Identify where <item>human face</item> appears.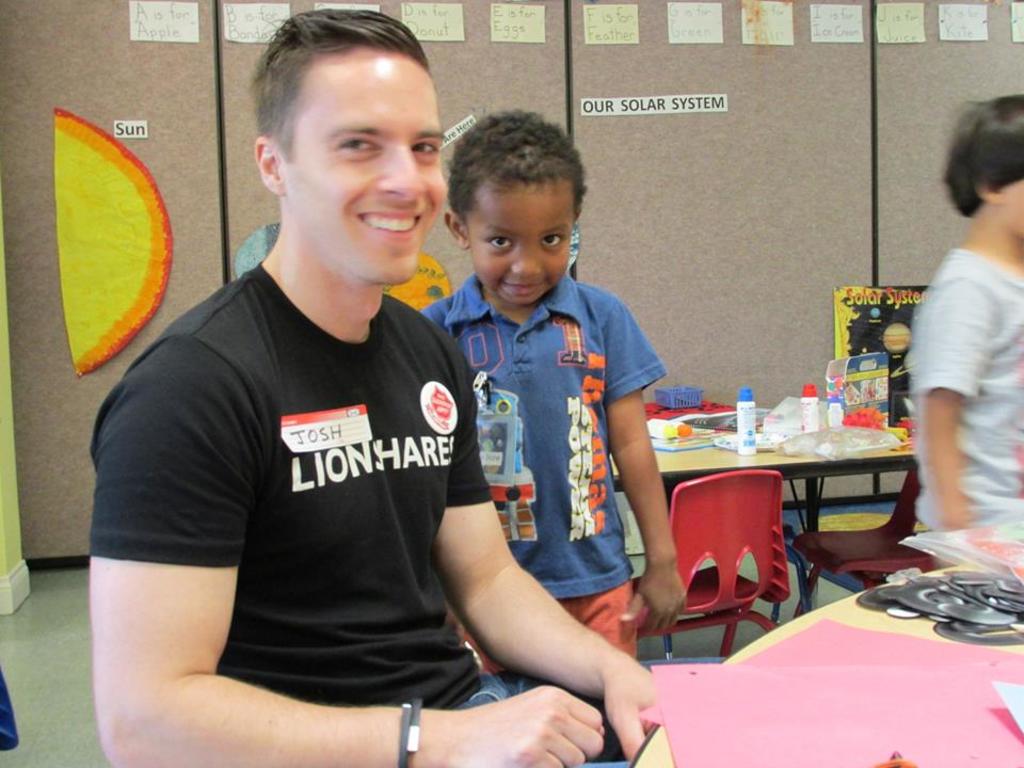
Appears at <region>996, 170, 1023, 242</region>.
